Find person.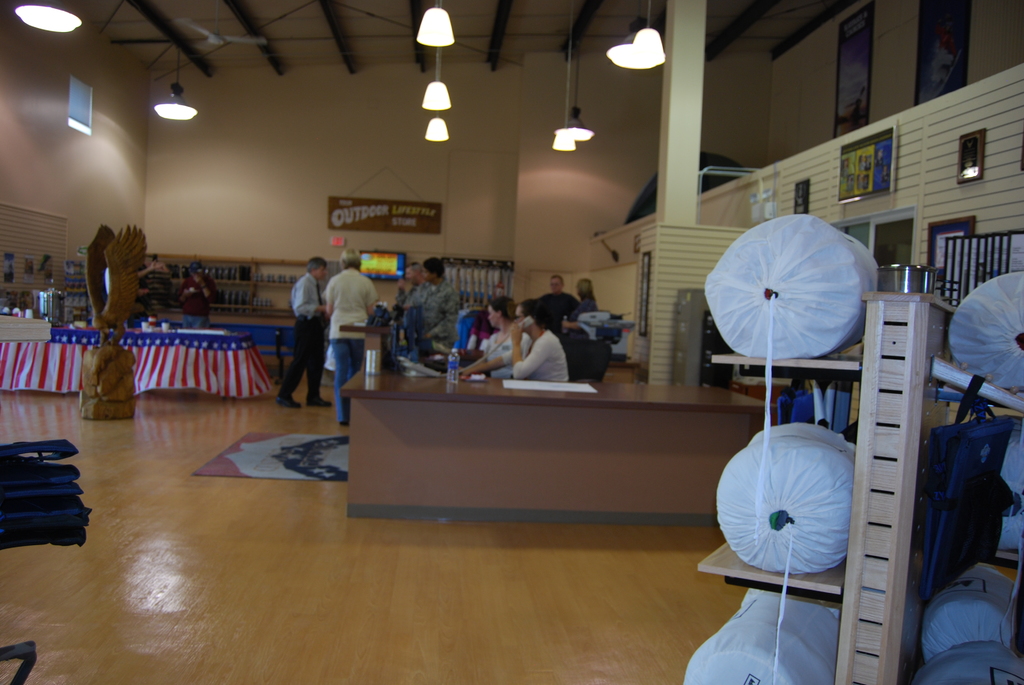
[534,273,579,331].
